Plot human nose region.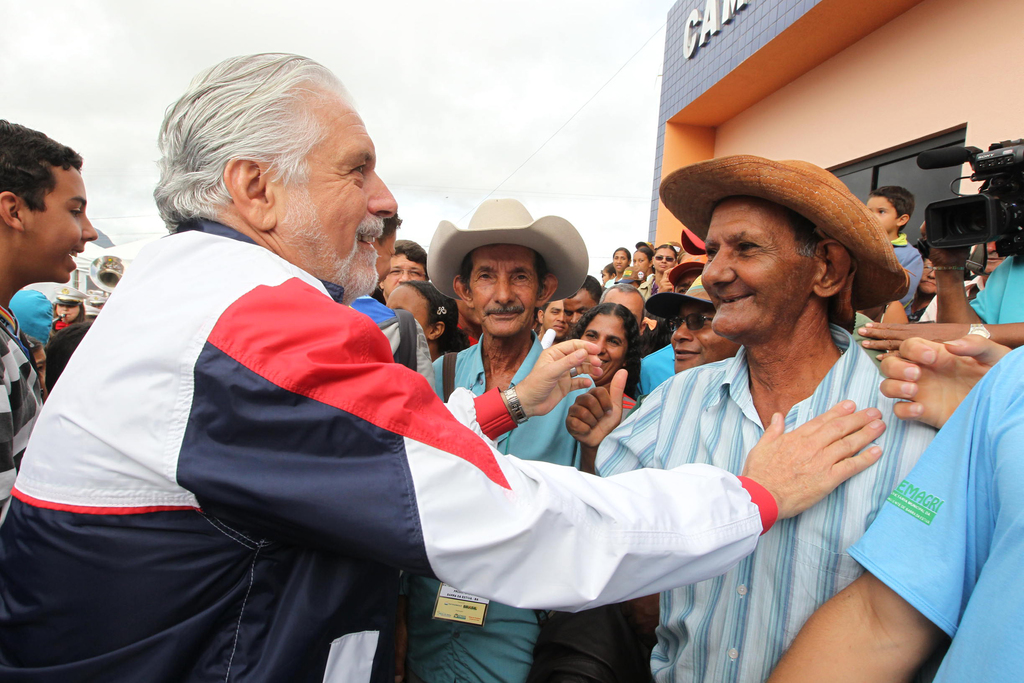
Plotted at [369,173,397,220].
